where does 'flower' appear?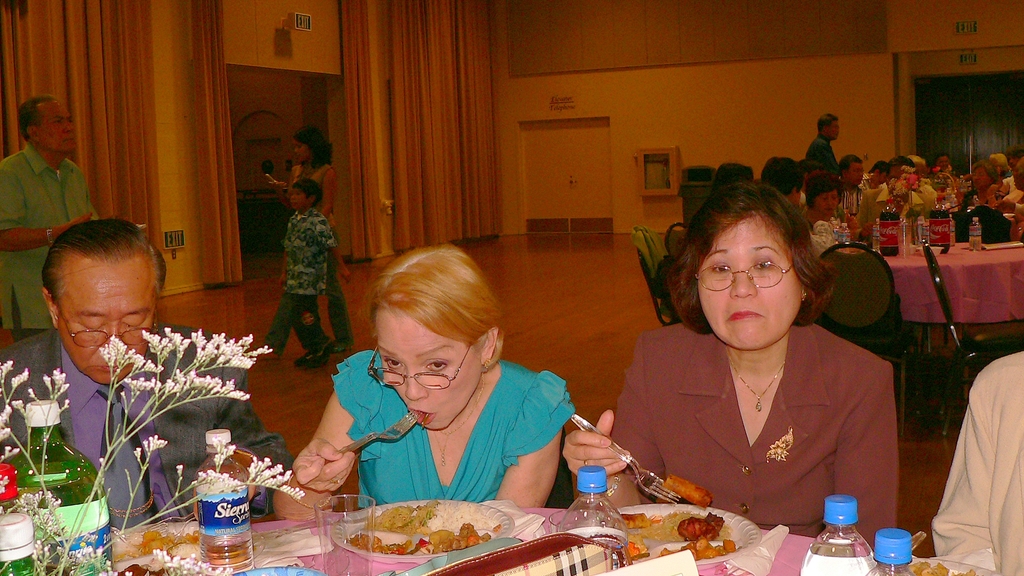
Appears at (x1=931, y1=164, x2=941, y2=172).
